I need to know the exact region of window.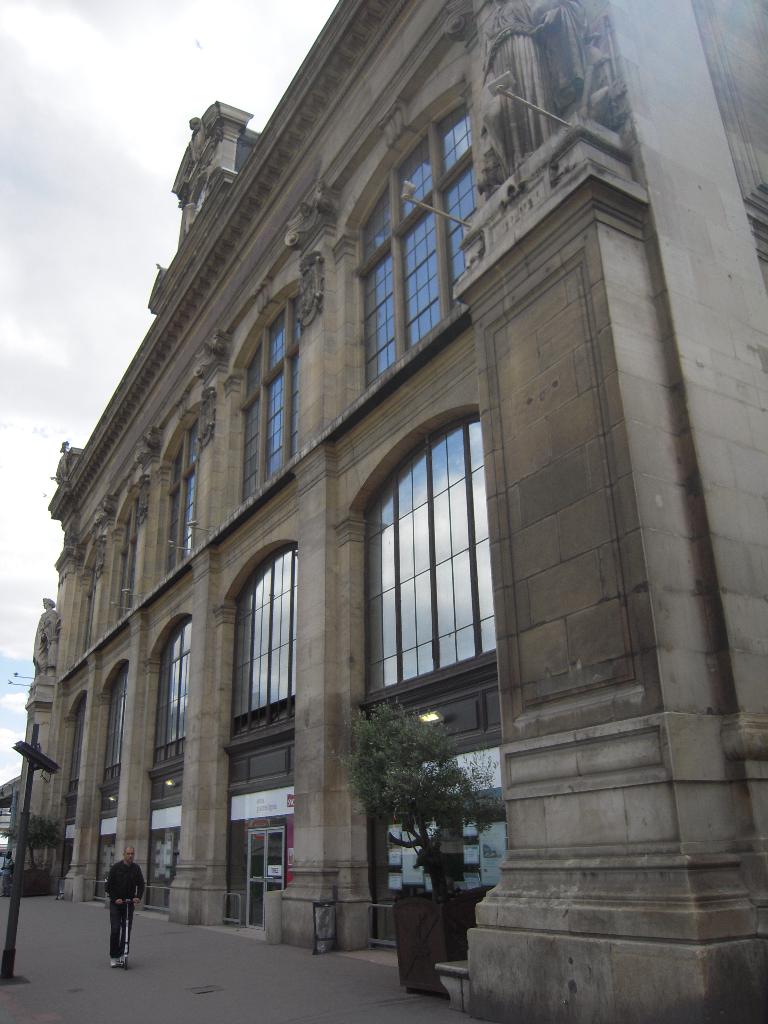
Region: [left=118, top=489, right=142, bottom=614].
